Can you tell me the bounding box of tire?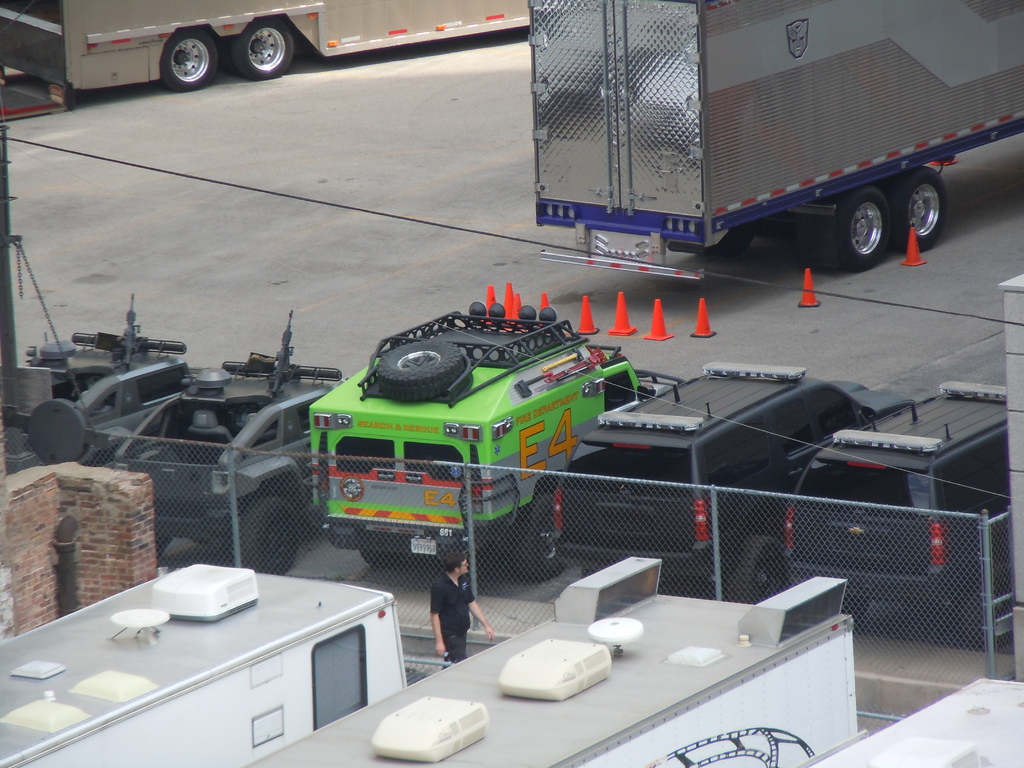
(512,494,566,577).
